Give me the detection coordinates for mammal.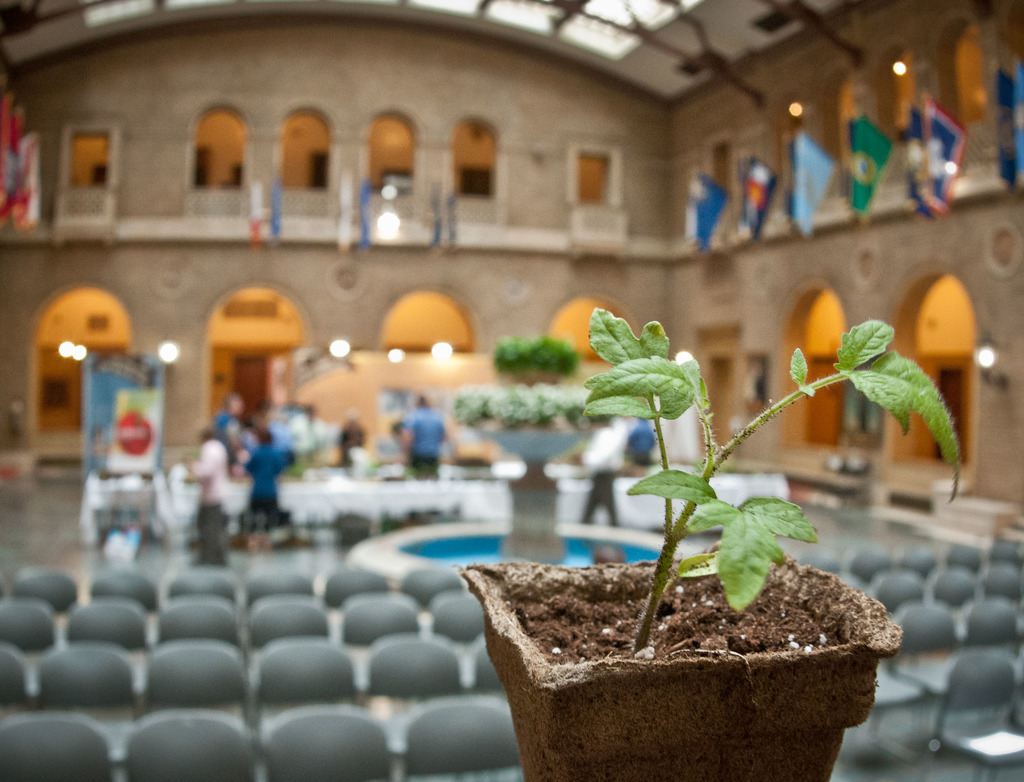
detection(336, 408, 373, 467).
